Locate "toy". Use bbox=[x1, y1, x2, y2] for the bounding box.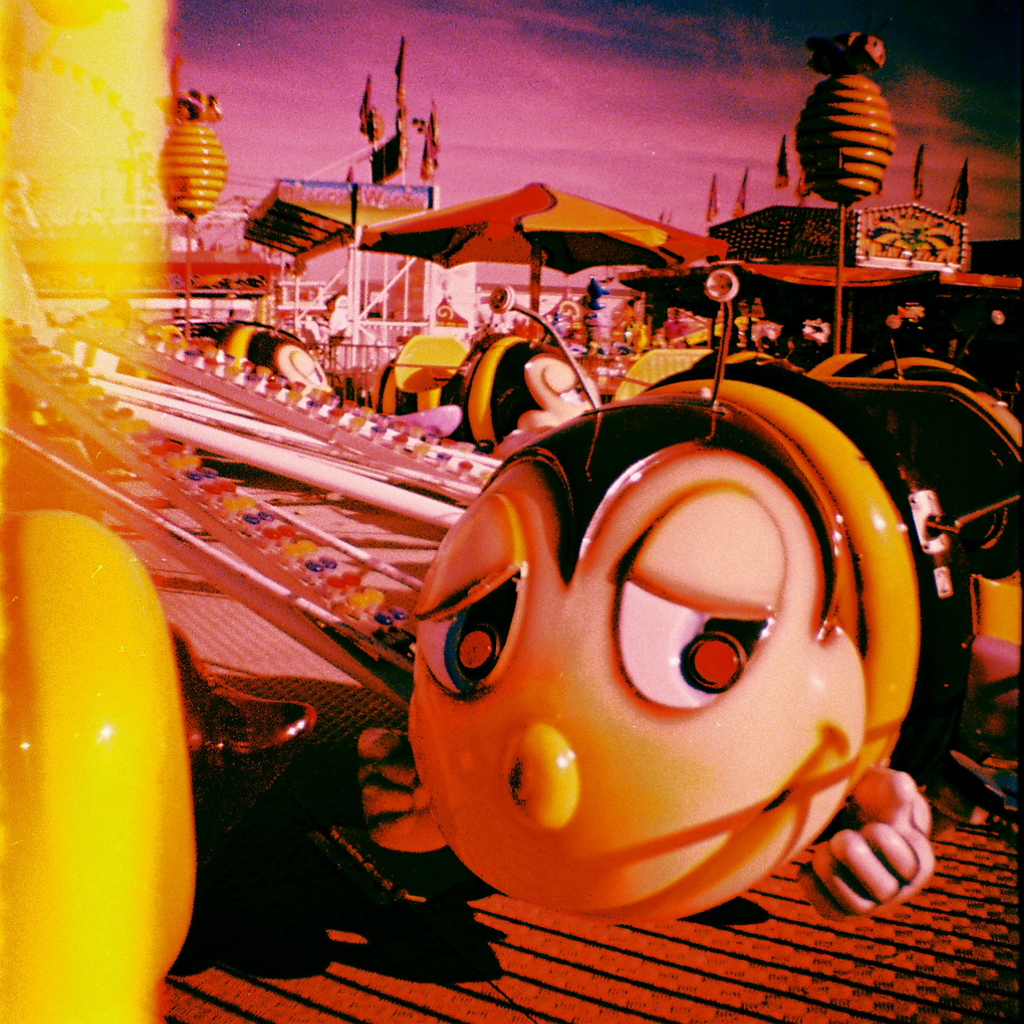
bbox=[183, 68, 225, 345].
